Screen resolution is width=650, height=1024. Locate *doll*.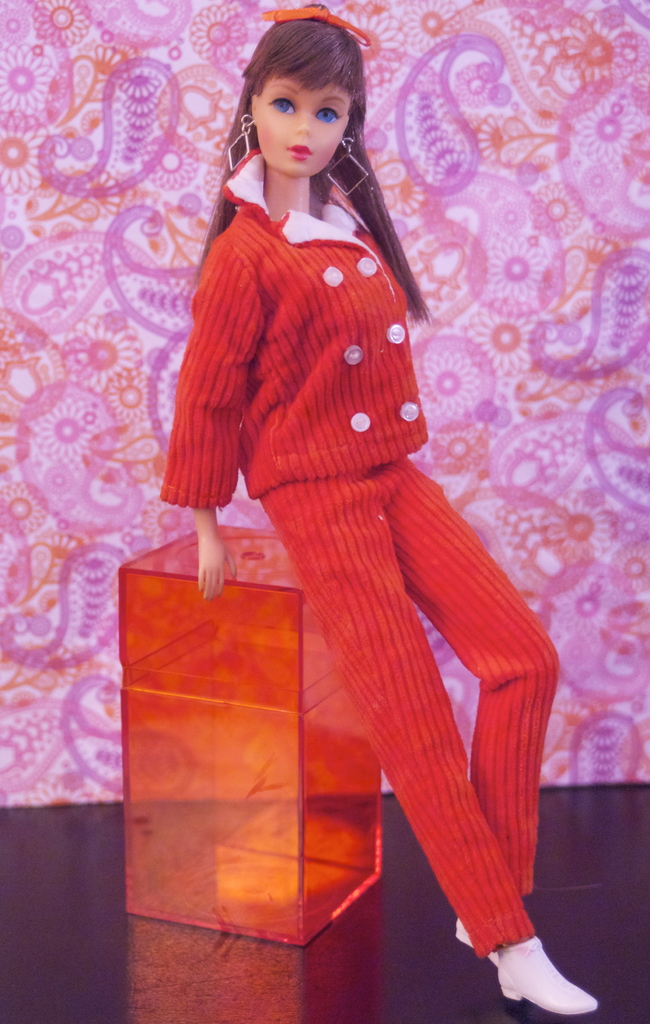
156 0 585 1007.
